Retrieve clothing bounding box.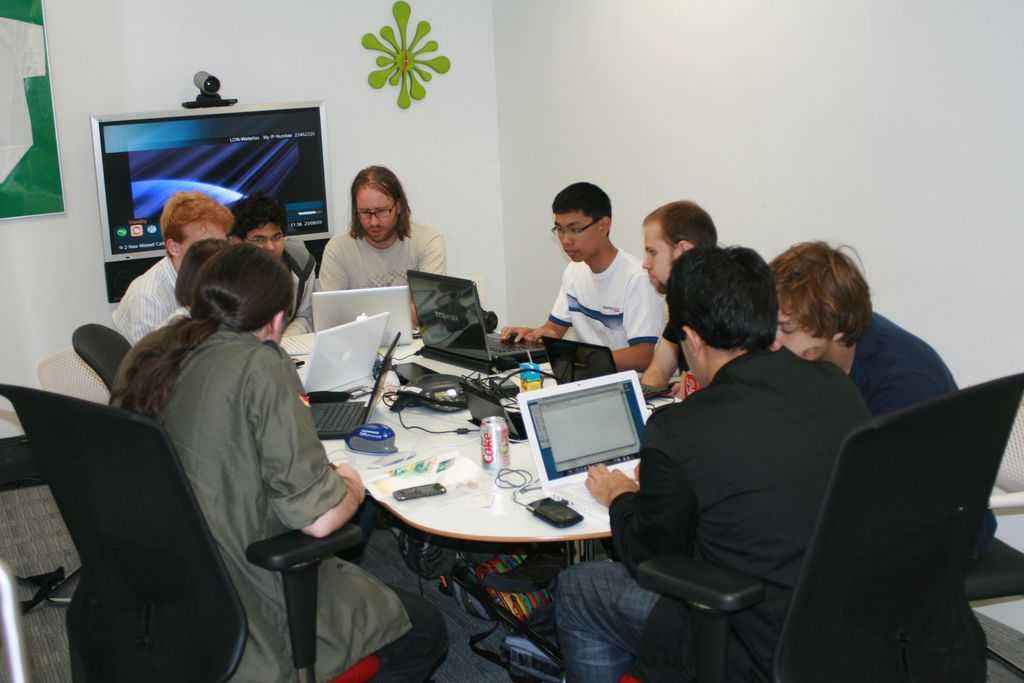
Bounding box: (106,252,184,348).
